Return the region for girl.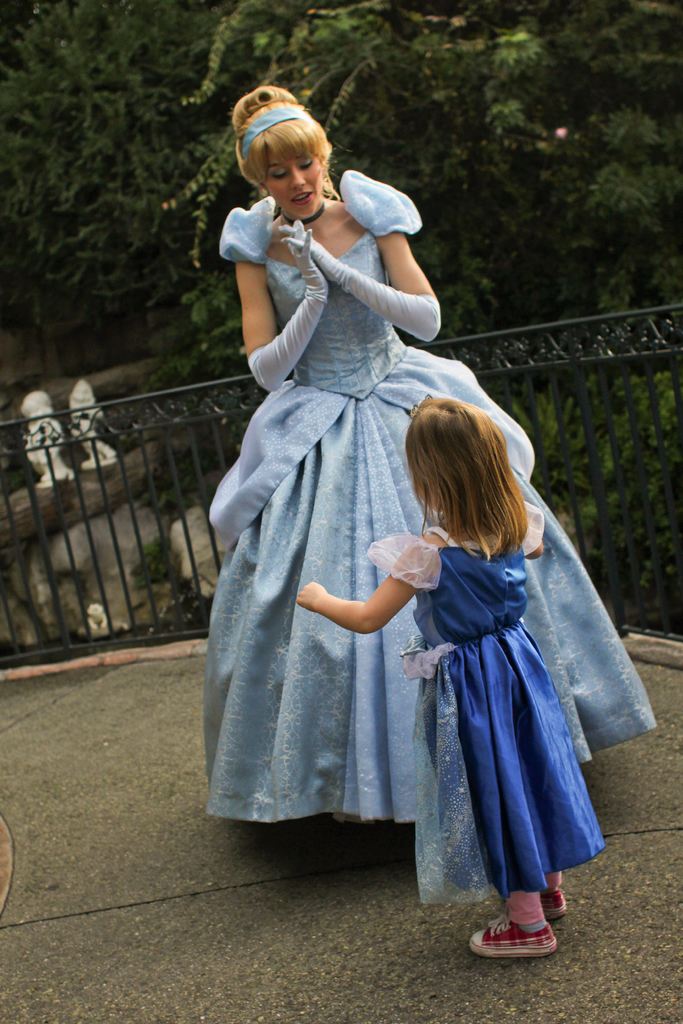
detection(293, 391, 604, 954).
